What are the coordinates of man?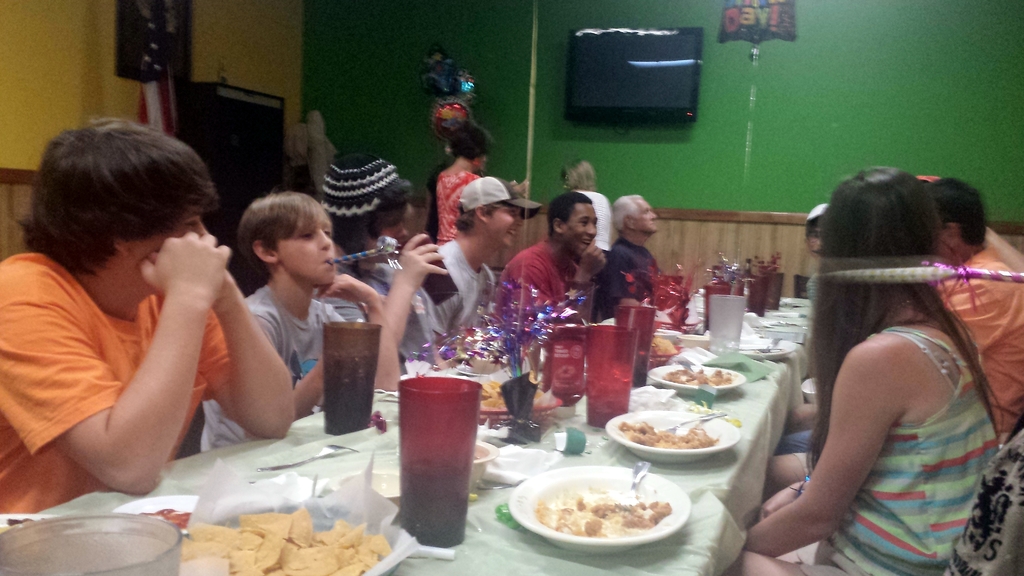
box(0, 116, 296, 513).
